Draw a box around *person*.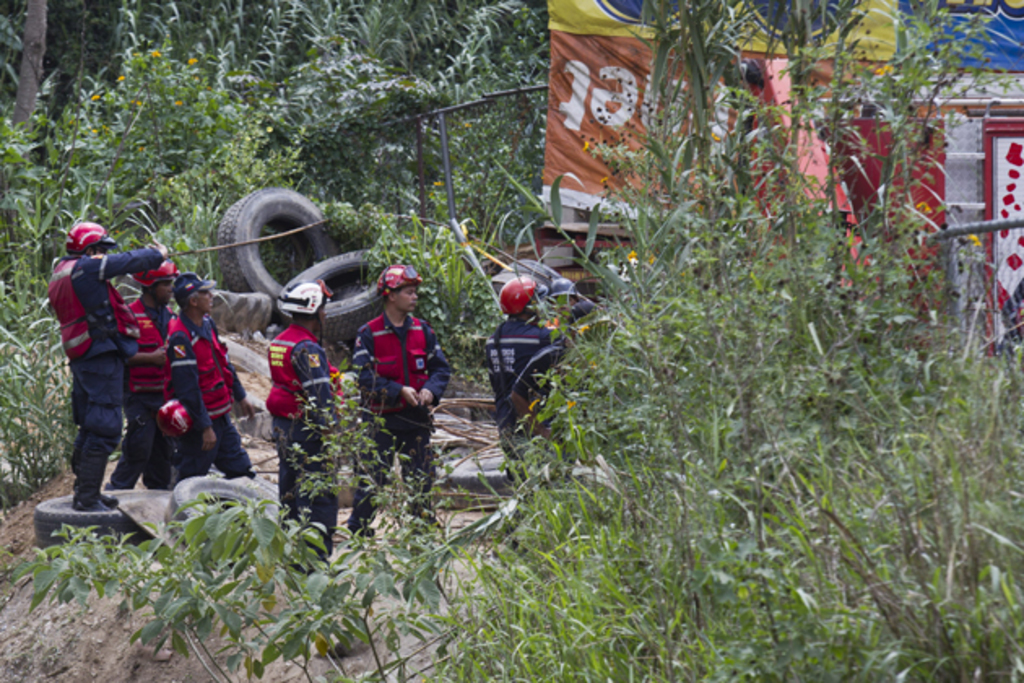
detection(262, 280, 343, 564).
